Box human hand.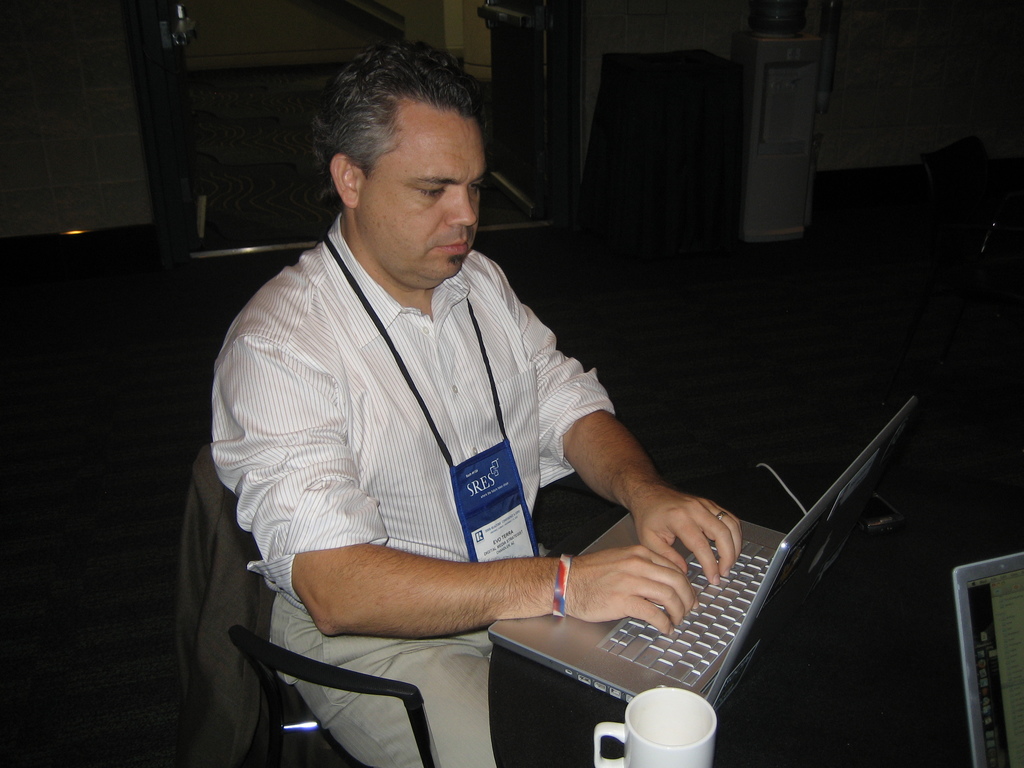
(573,538,680,641).
